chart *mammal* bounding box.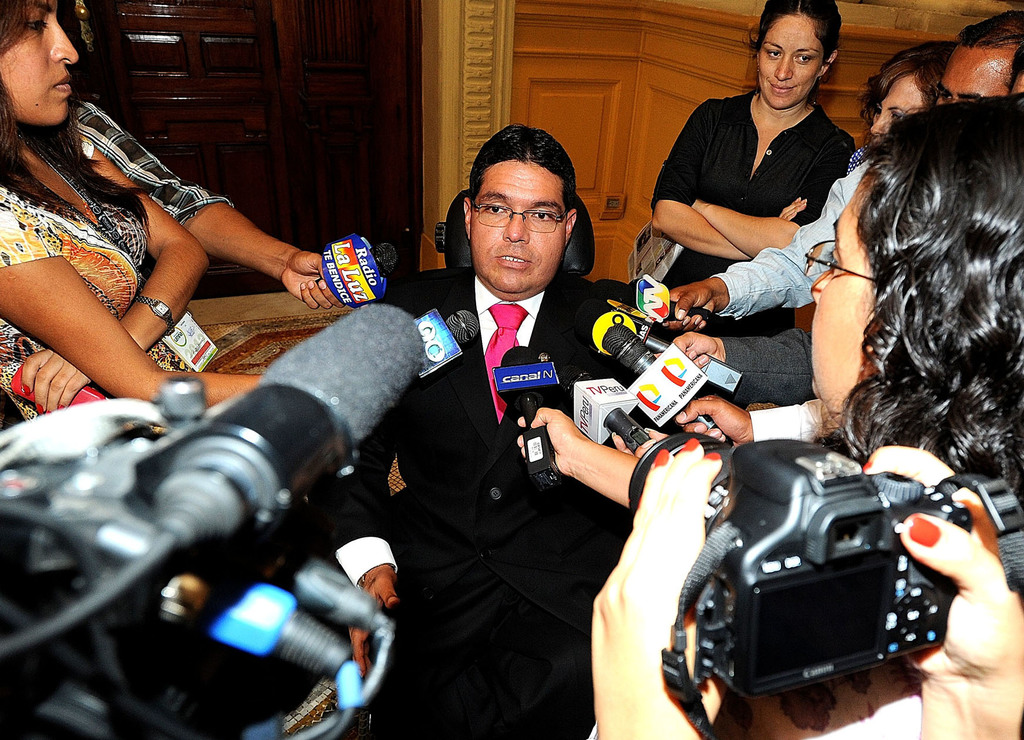
Charted: (671,7,1023,330).
